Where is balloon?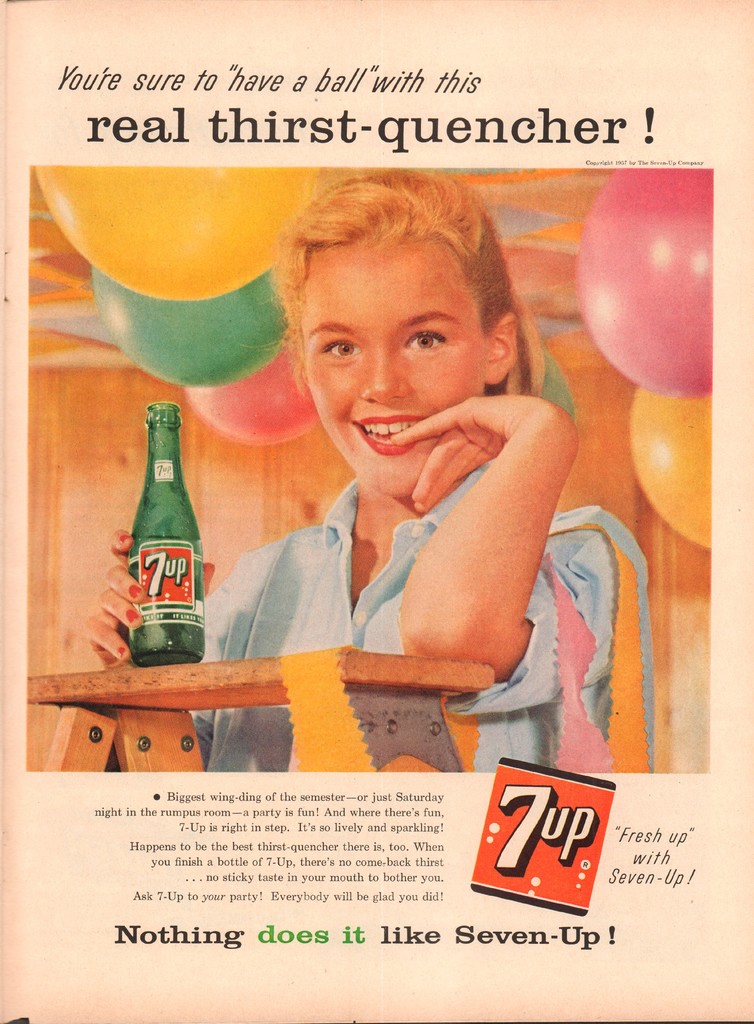
x1=29 y1=166 x2=322 y2=305.
